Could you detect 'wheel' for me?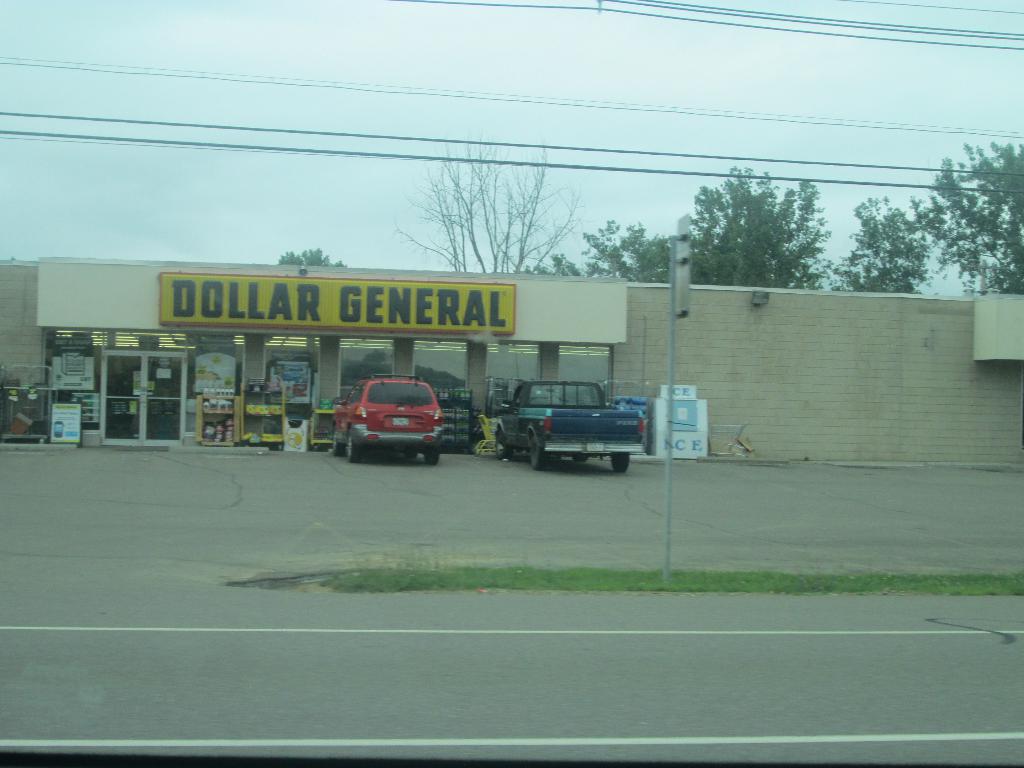
Detection result: (408, 450, 417, 458).
